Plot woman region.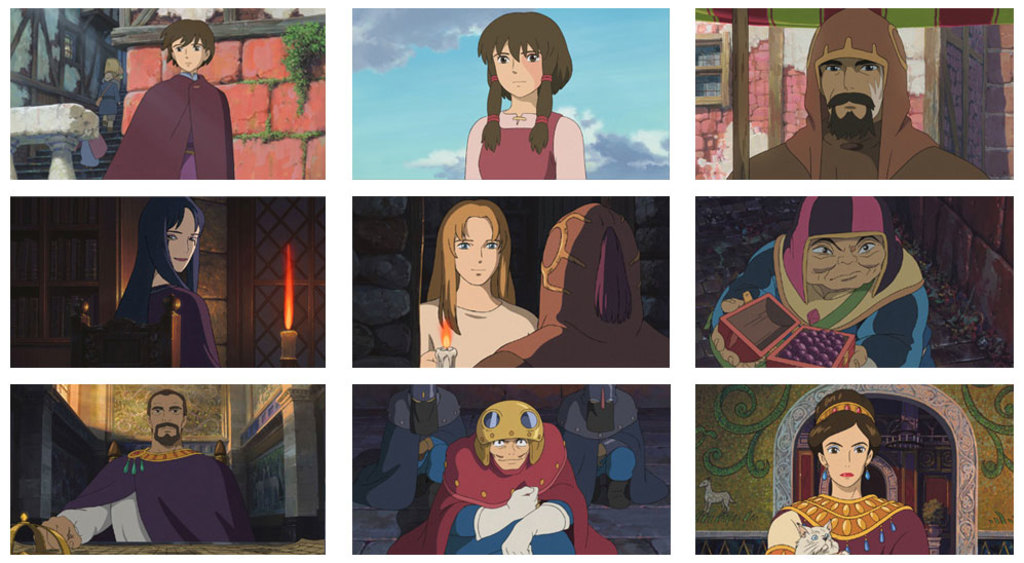
Plotted at (x1=769, y1=390, x2=923, y2=556).
